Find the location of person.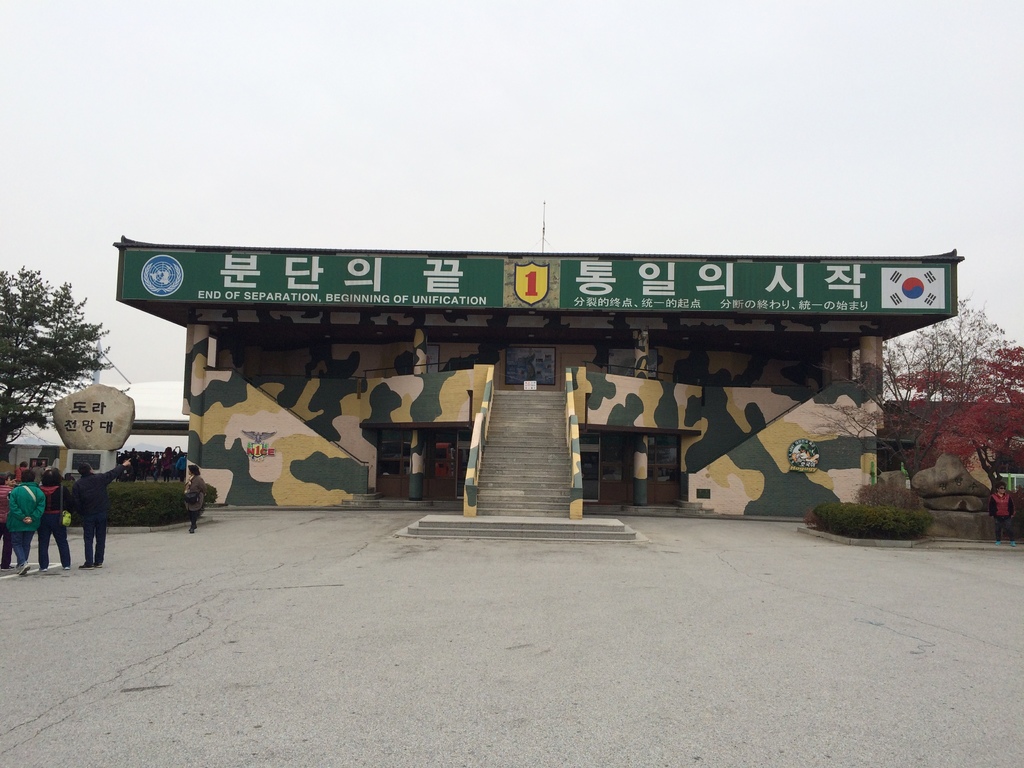
Location: <bbox>32, 468, 77, 573</bbox>.
